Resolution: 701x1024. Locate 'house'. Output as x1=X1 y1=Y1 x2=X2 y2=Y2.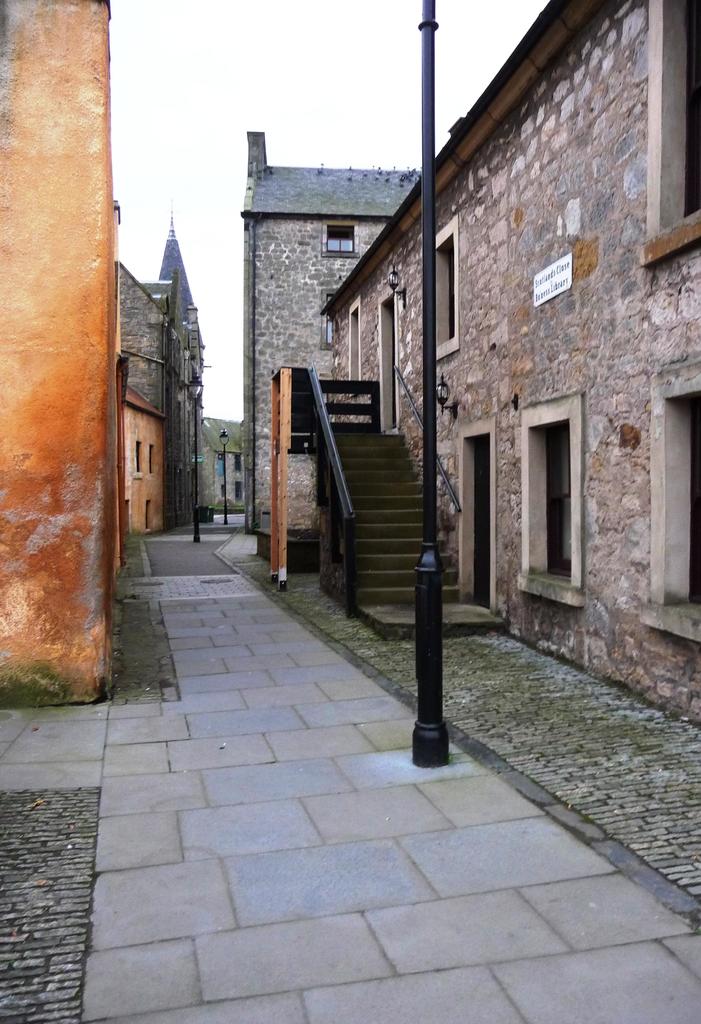
x1=0 y1=0 x2=213 y2=710.
